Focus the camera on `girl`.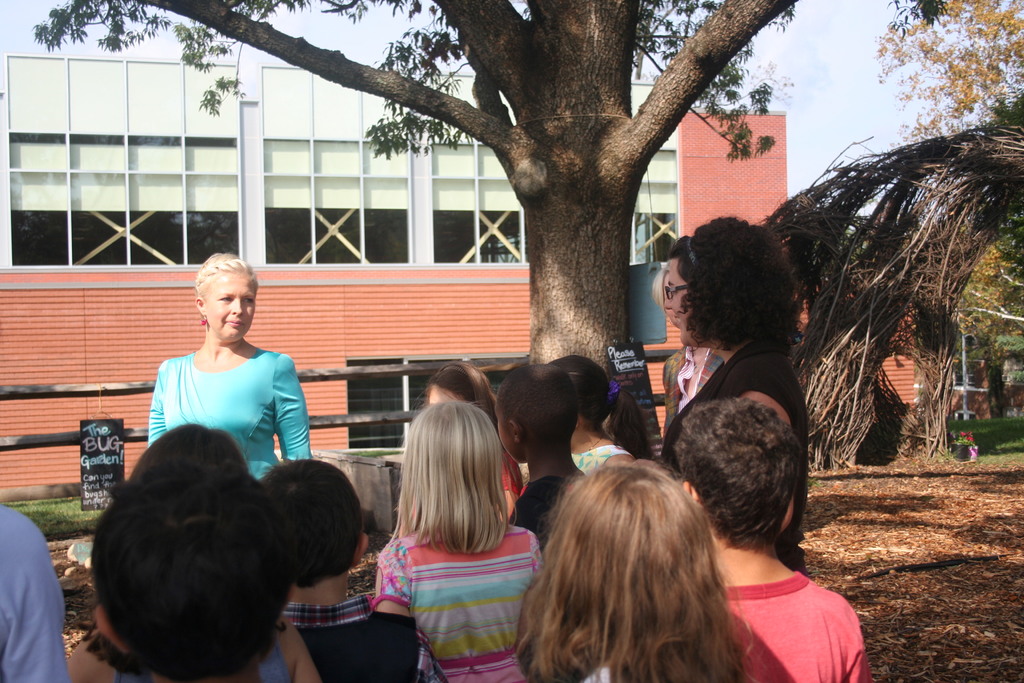
Focus region: left=367, top=398, right=543, bottom=682.
